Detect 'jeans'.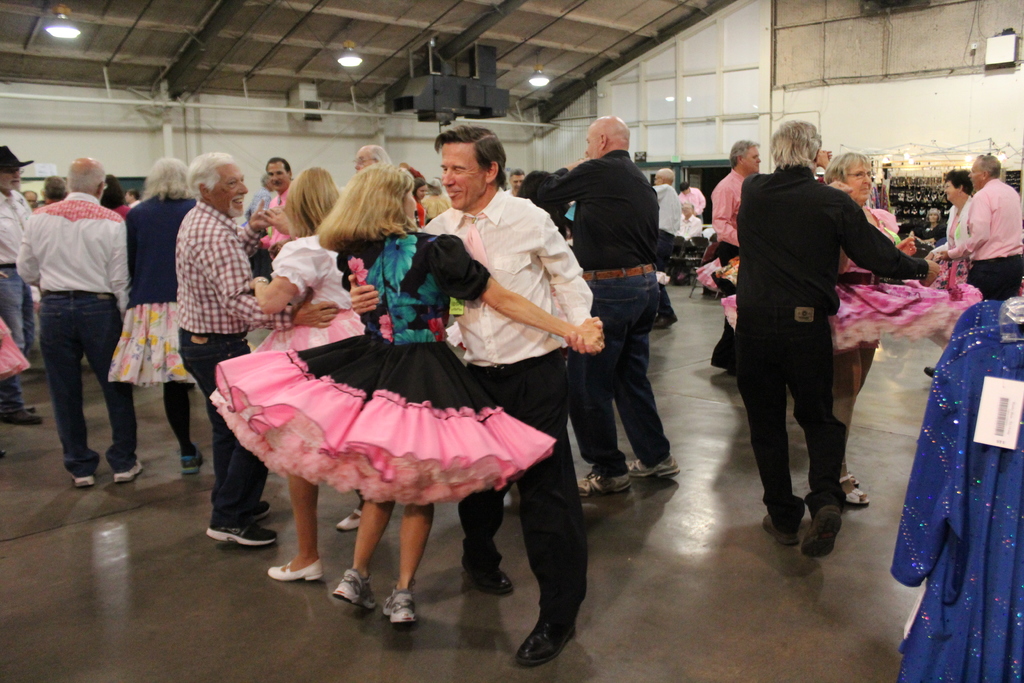
Detected at x1=1 y1=263 x2=25 y2=411.
